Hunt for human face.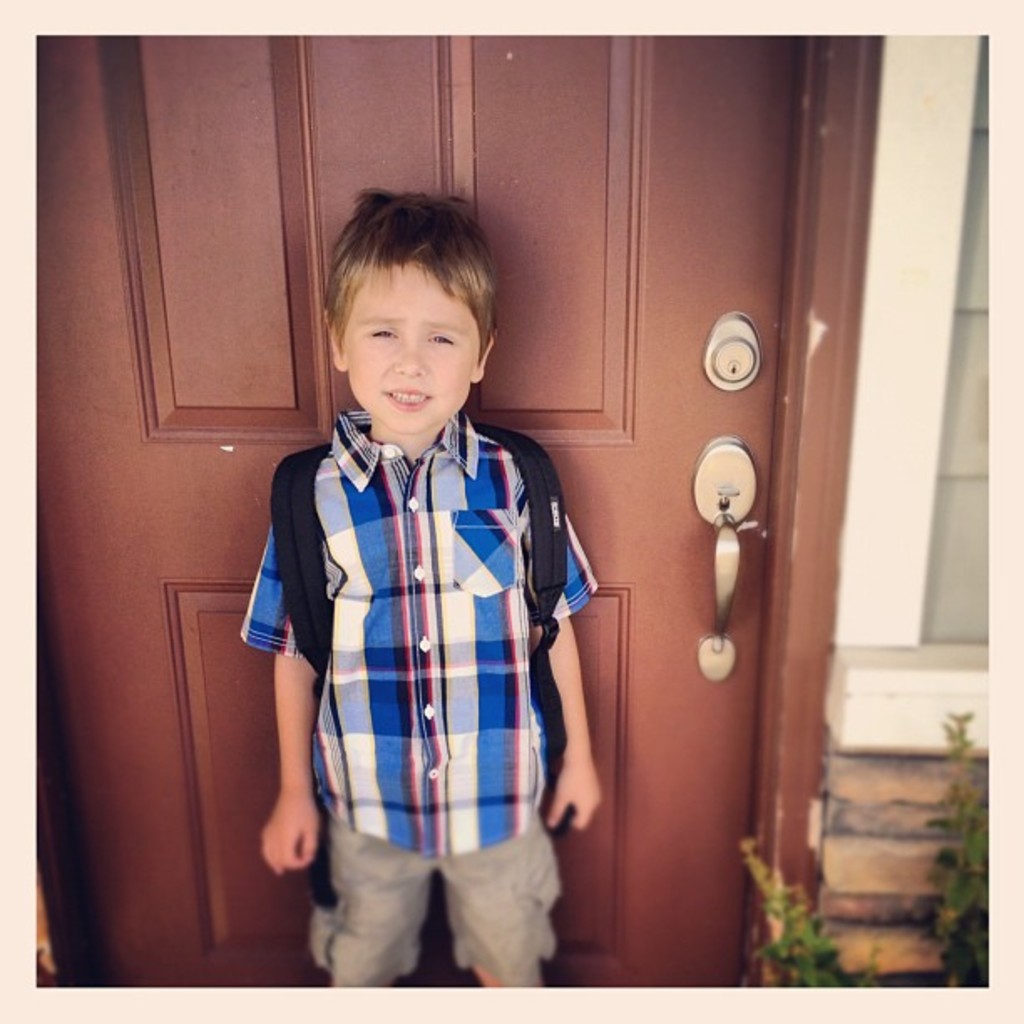
Hunted down at [331, 256, 492, 435].
